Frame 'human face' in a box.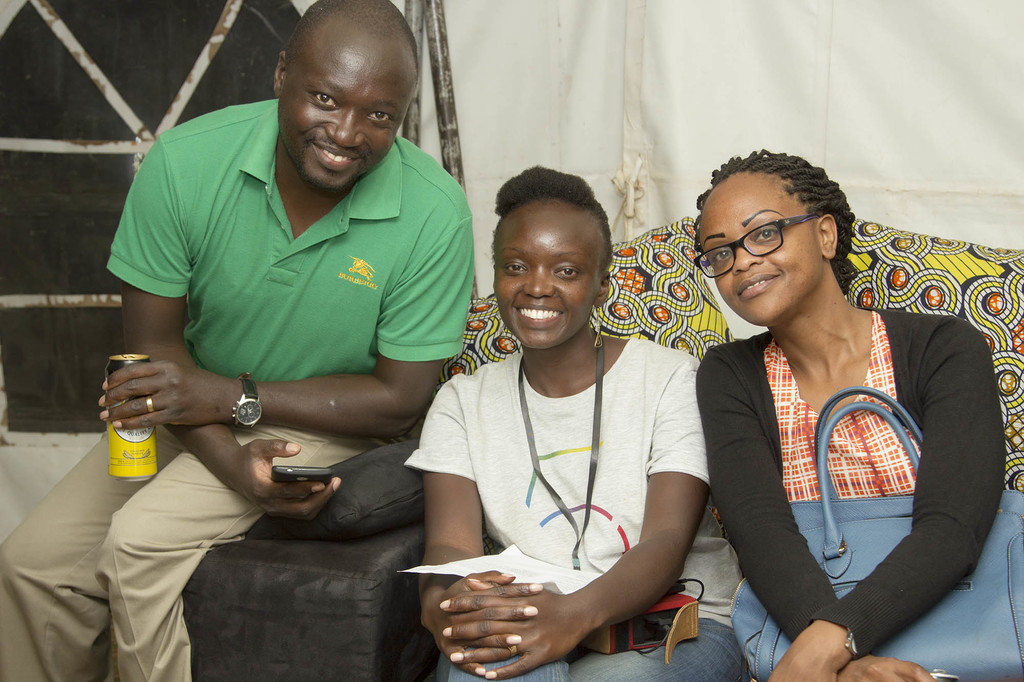
bbox(276, 42, 416, 191).
